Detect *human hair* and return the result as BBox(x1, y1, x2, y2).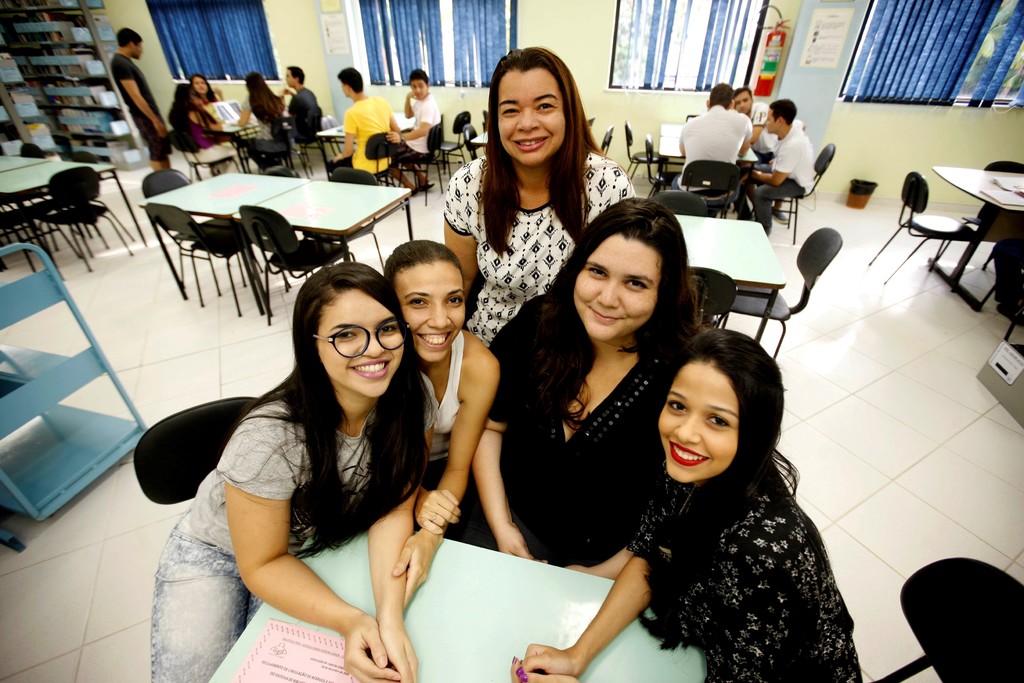
BBox(189, 73, 218, 98).
